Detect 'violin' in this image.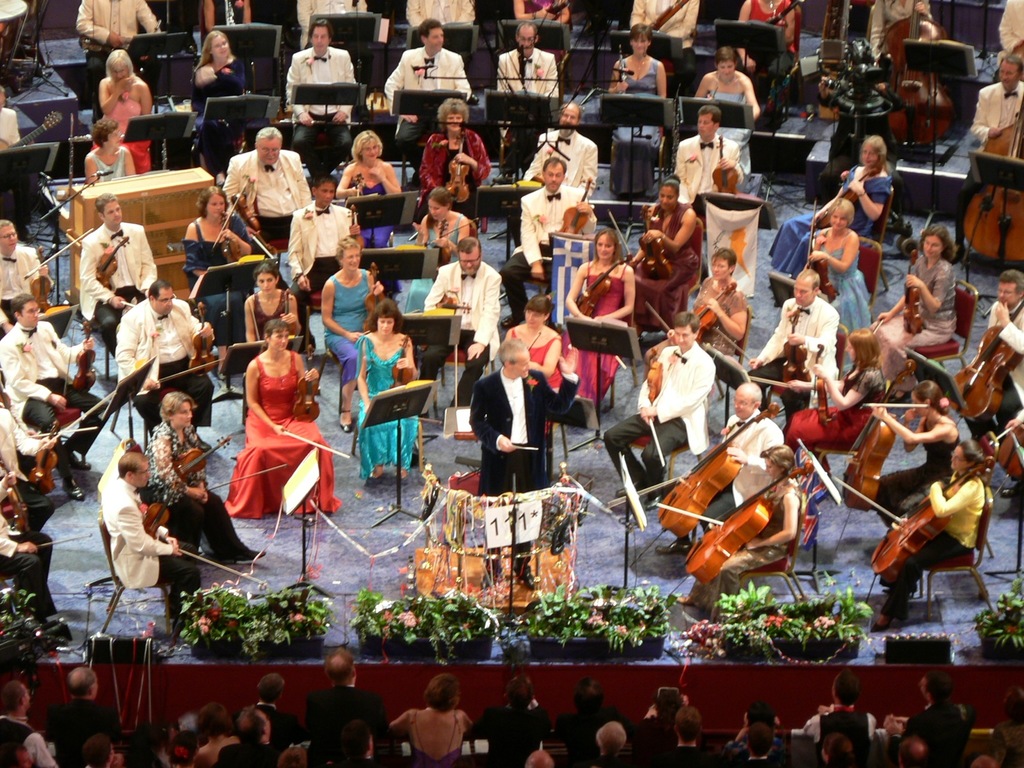
Detection: 989 413 1023 482.
